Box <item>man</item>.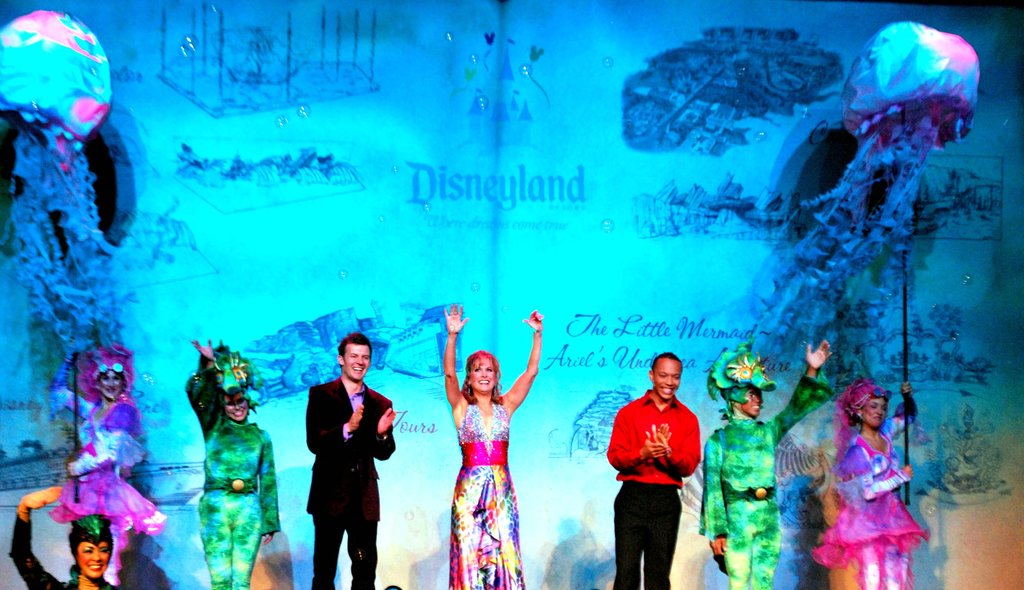
box=[606, 359, 712, 581].
